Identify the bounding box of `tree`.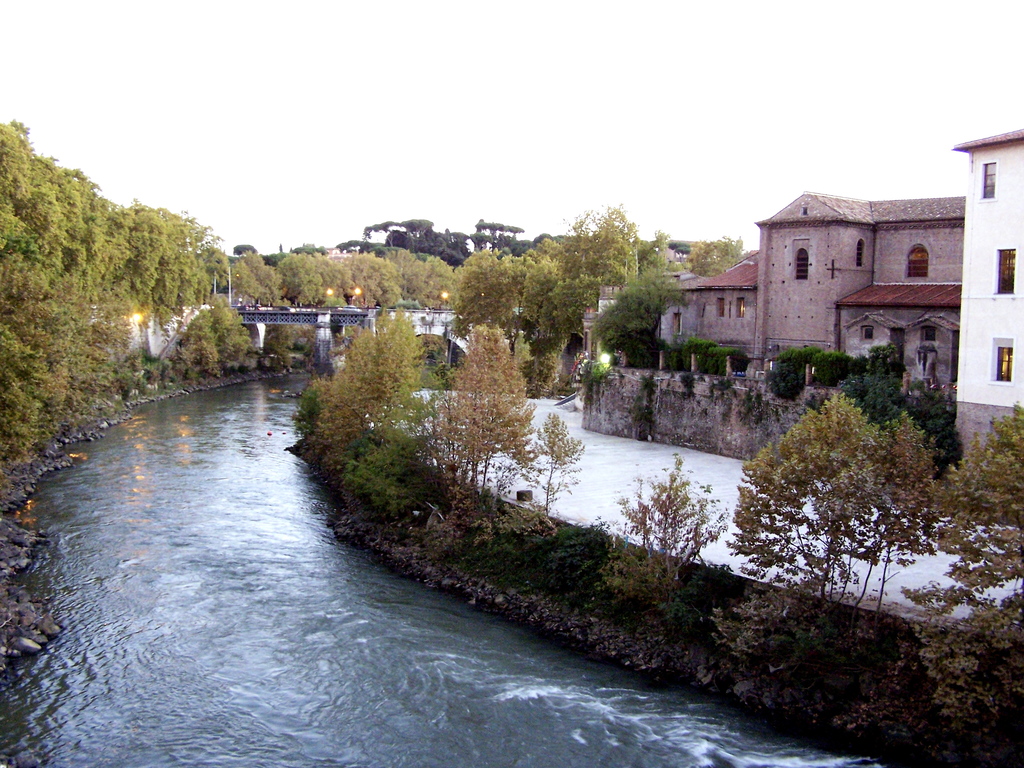
<region>516, 252, 559, 331</region>.
